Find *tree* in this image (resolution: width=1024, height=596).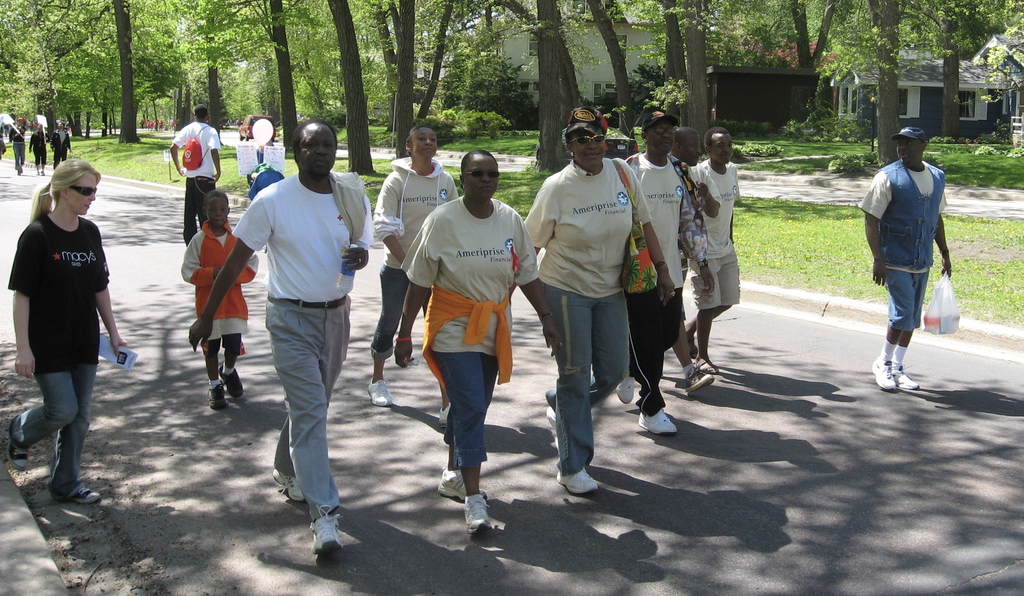
(818,0,923,166).
